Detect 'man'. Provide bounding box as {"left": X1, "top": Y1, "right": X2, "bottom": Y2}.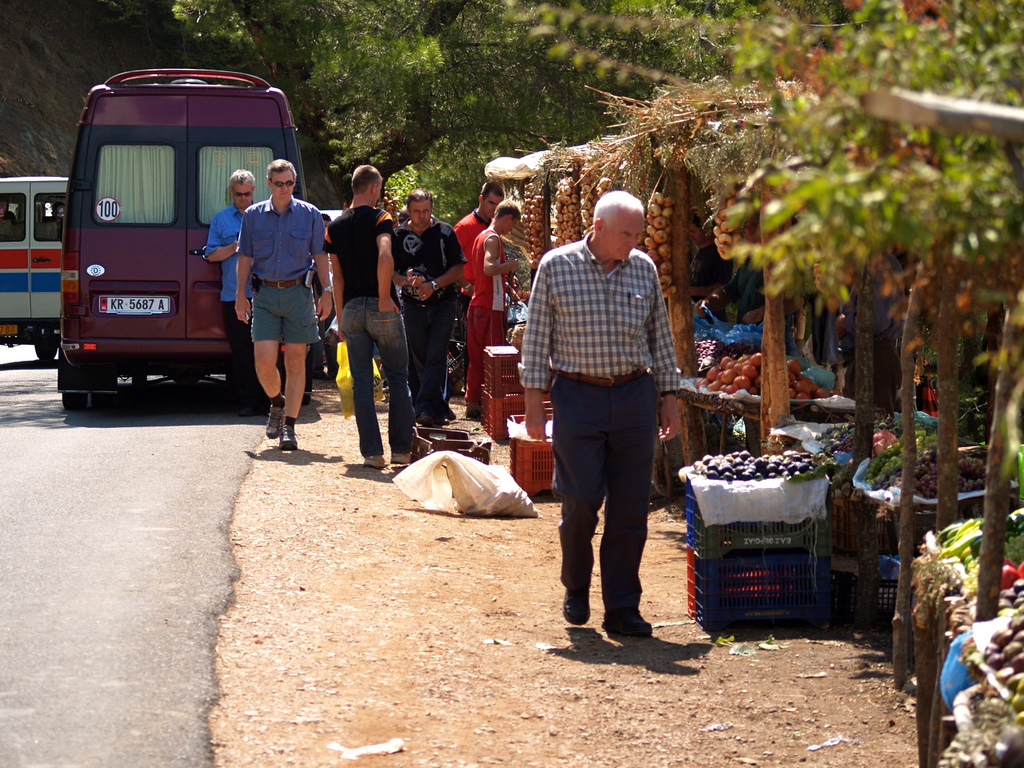
{"left": 521, "top": 186, "right": 682, "bottom": 653}.
